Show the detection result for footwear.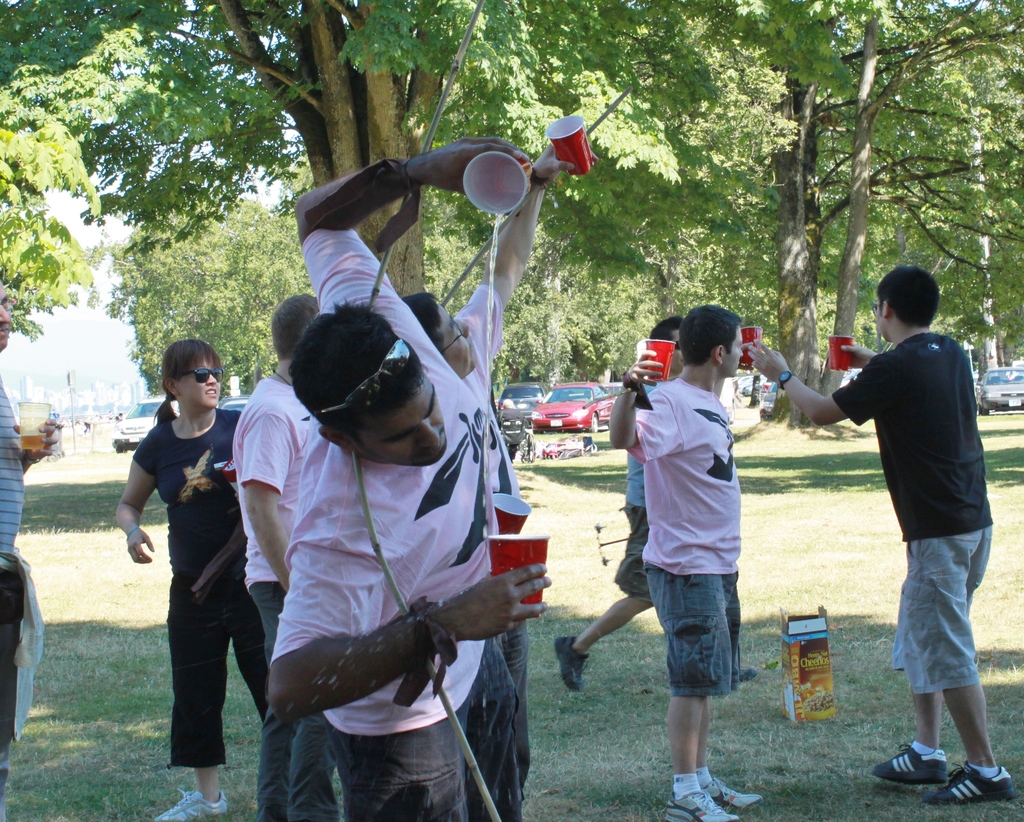
<box>920,759,1016,807</box>.
